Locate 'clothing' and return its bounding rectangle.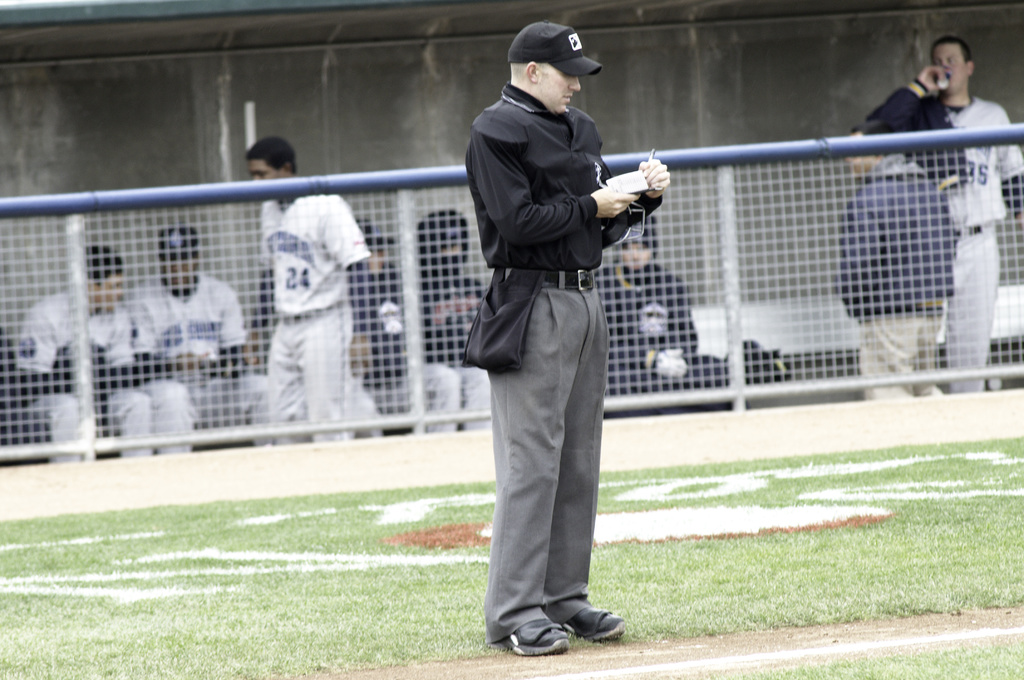
255,195,367,441.
